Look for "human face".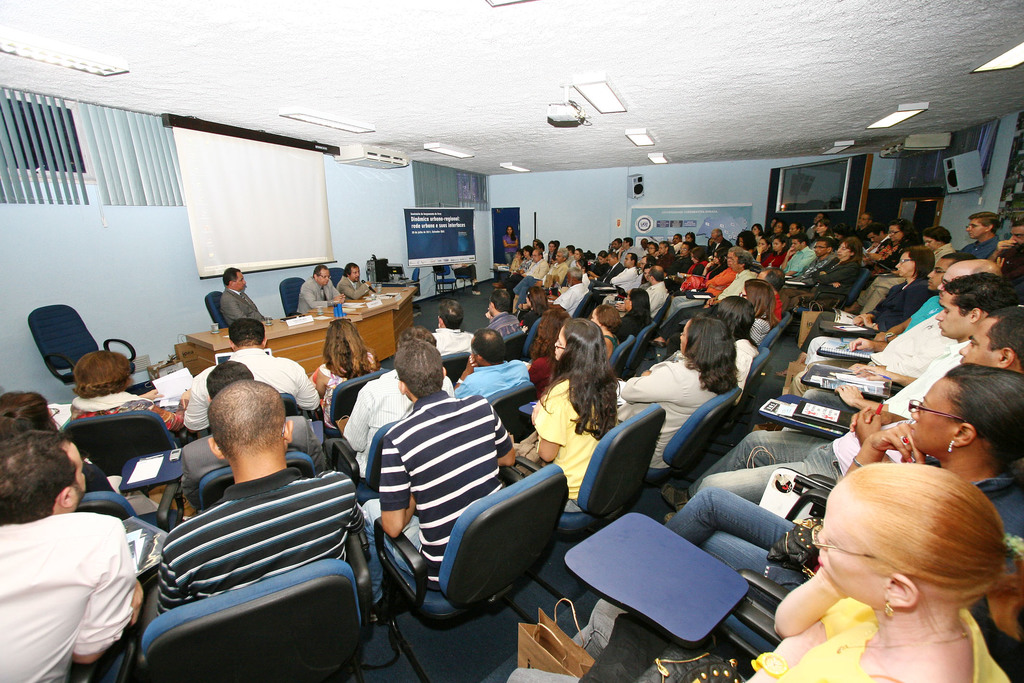
Found: 647,245,655,253.
